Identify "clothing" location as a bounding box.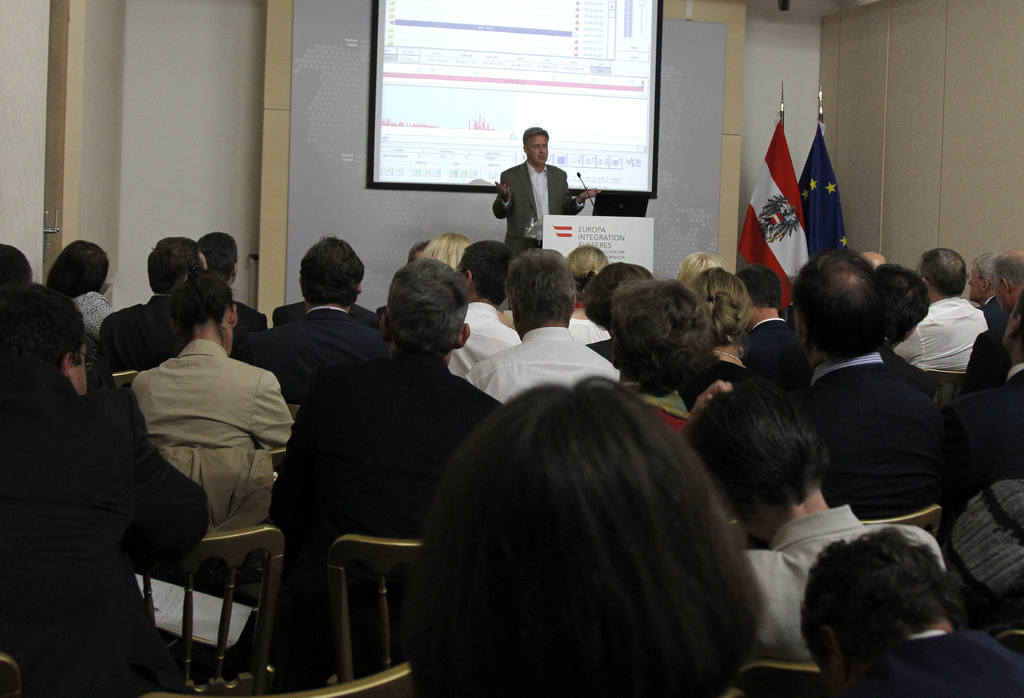
{"left": 684, "top": 357, "right": 749, "bottom": 413}.
